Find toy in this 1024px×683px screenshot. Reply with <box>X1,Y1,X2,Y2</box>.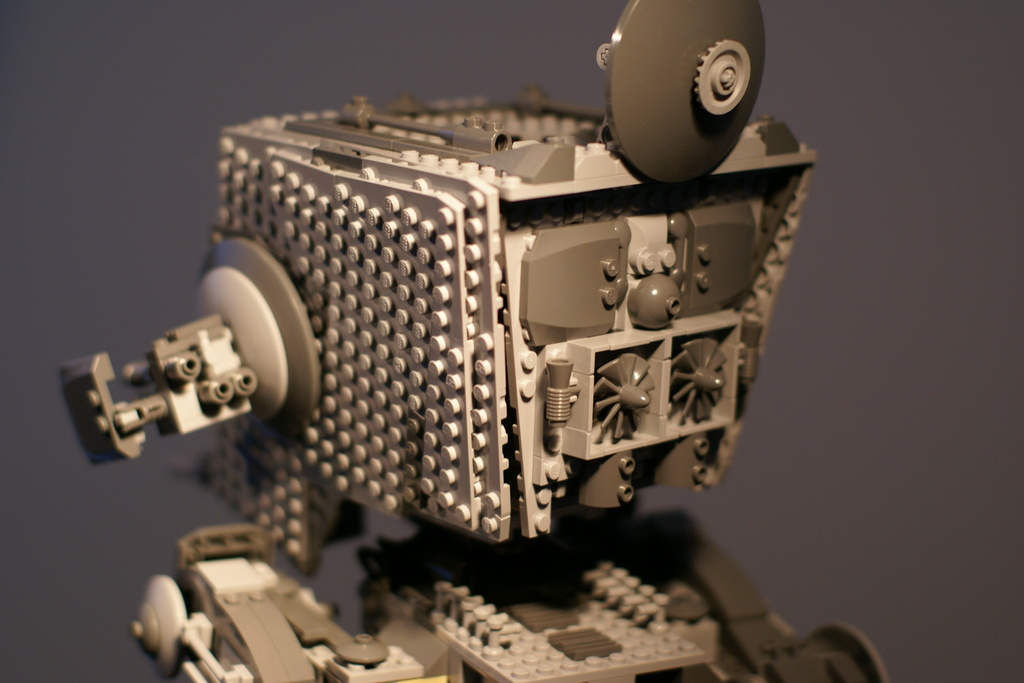
<box>58,0,899,682</box>.
